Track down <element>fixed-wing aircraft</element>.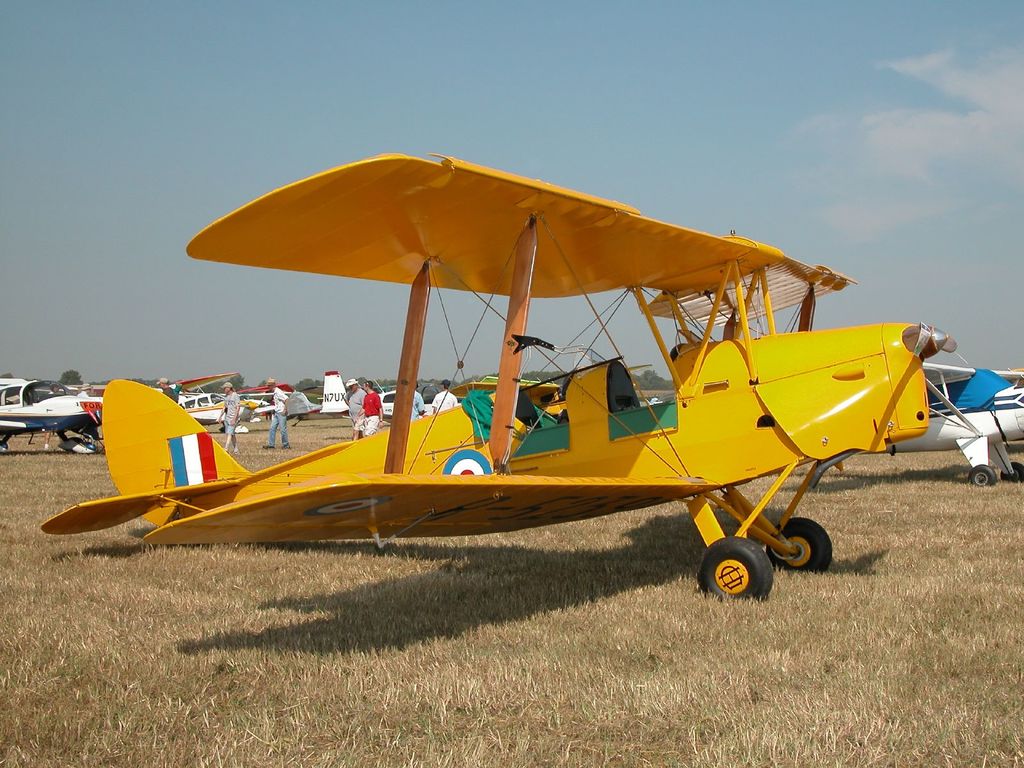
Tracked to 321 365 403 419.
